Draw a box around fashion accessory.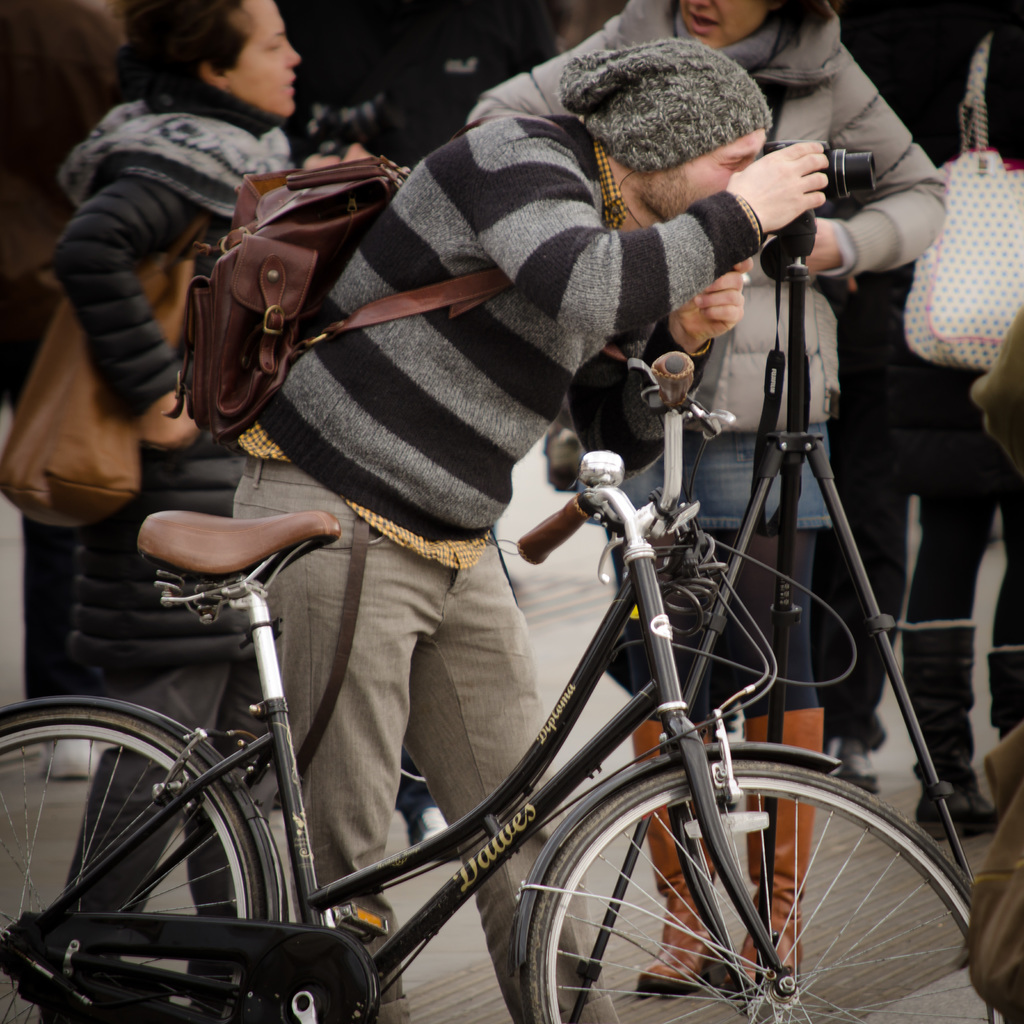
l=555, t=35, r=770, b=175.
